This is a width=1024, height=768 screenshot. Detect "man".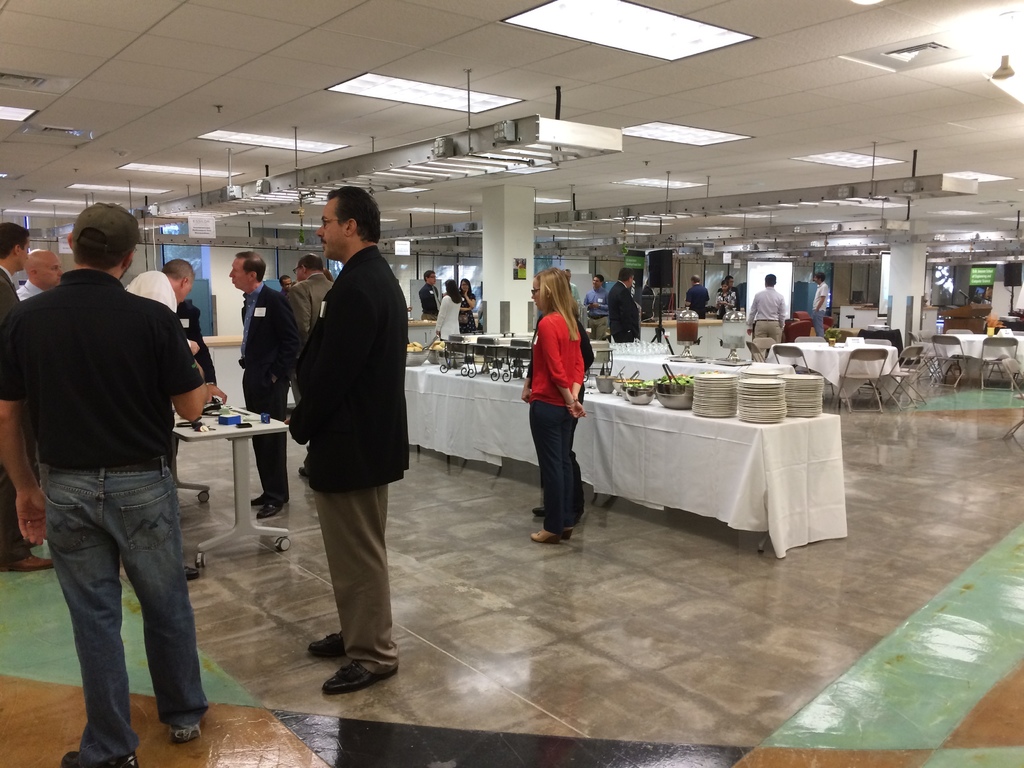
box(607, 269, 639, 340).
